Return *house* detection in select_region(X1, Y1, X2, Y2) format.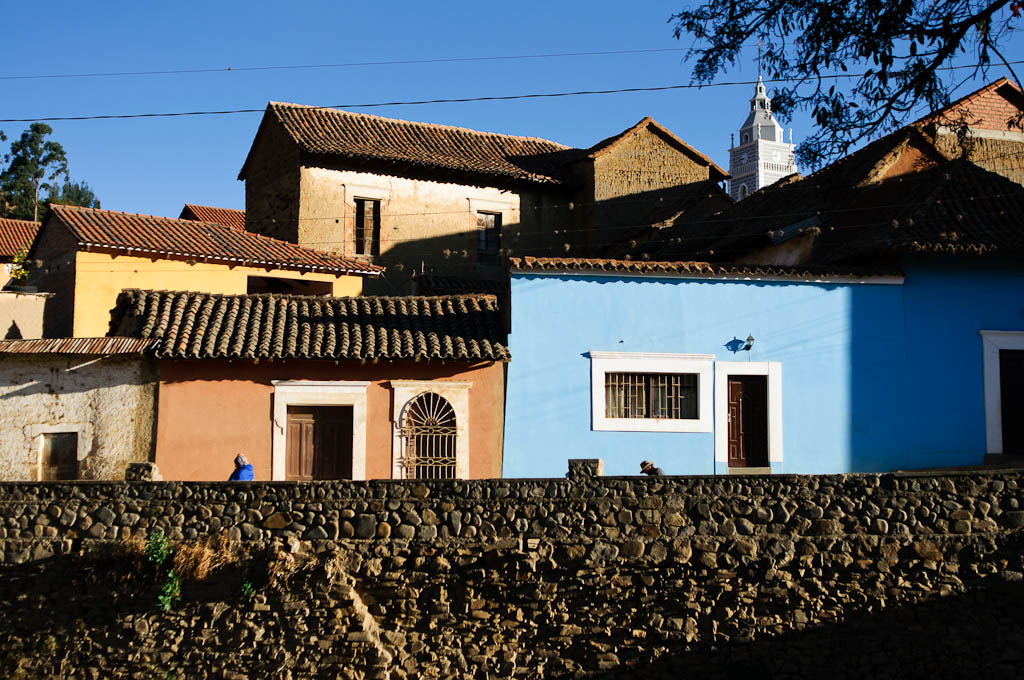
select_region(0, 211, 77, 313).
